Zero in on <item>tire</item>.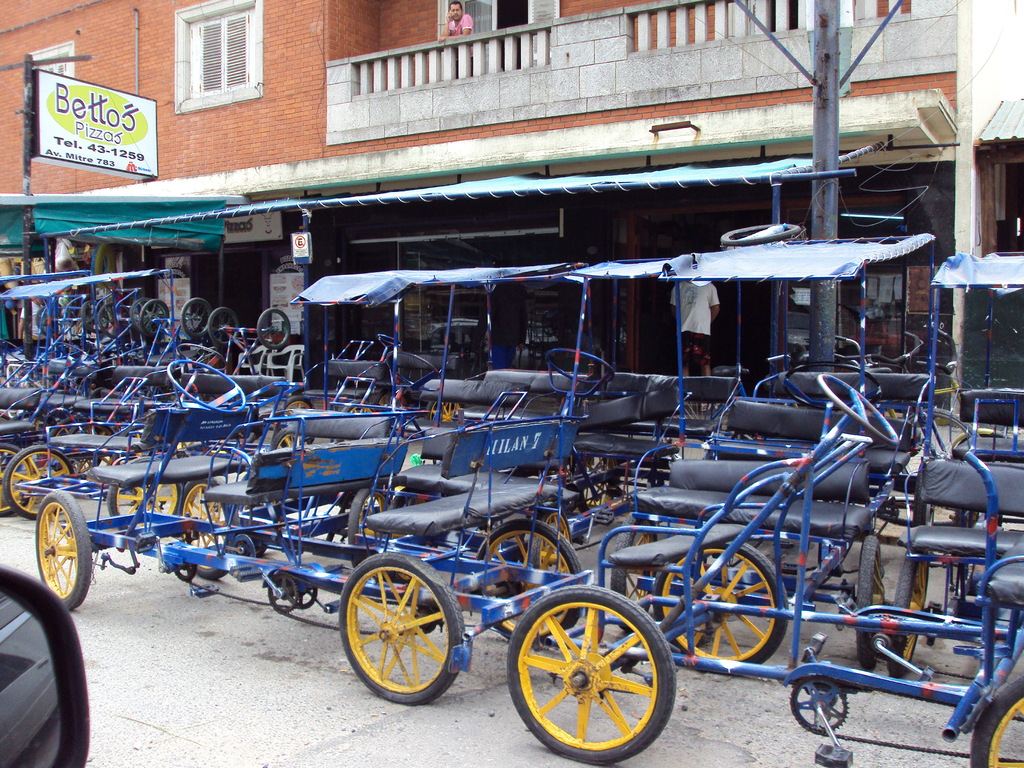
Zeroed in: bbox=(349, 486, 392, 575).
